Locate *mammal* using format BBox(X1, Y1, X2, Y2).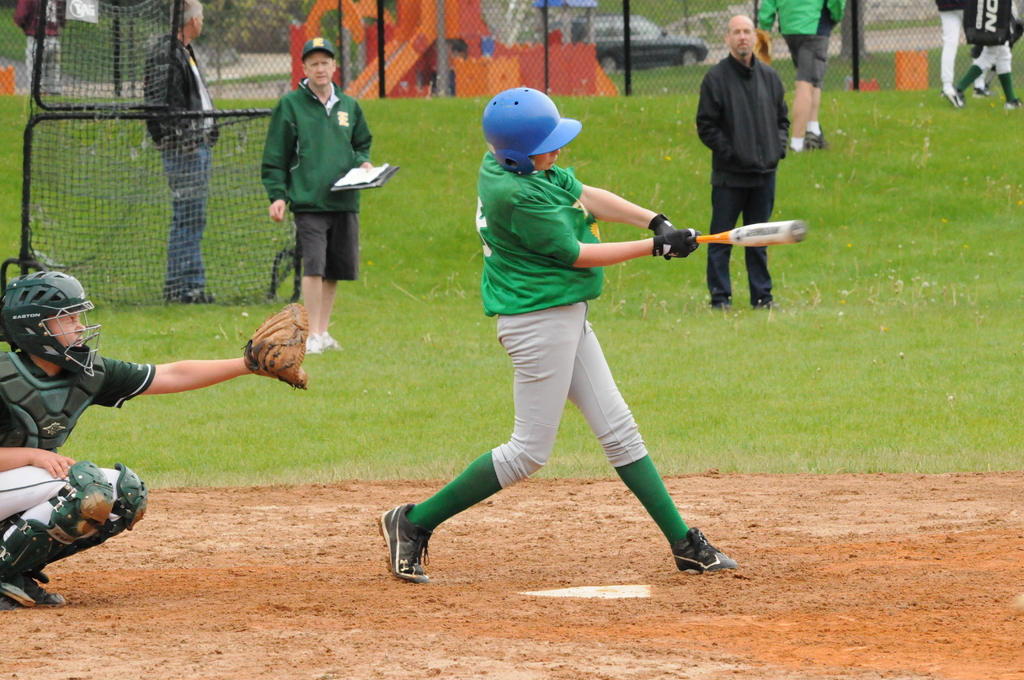
BBox(0, 271, 311, 610).
